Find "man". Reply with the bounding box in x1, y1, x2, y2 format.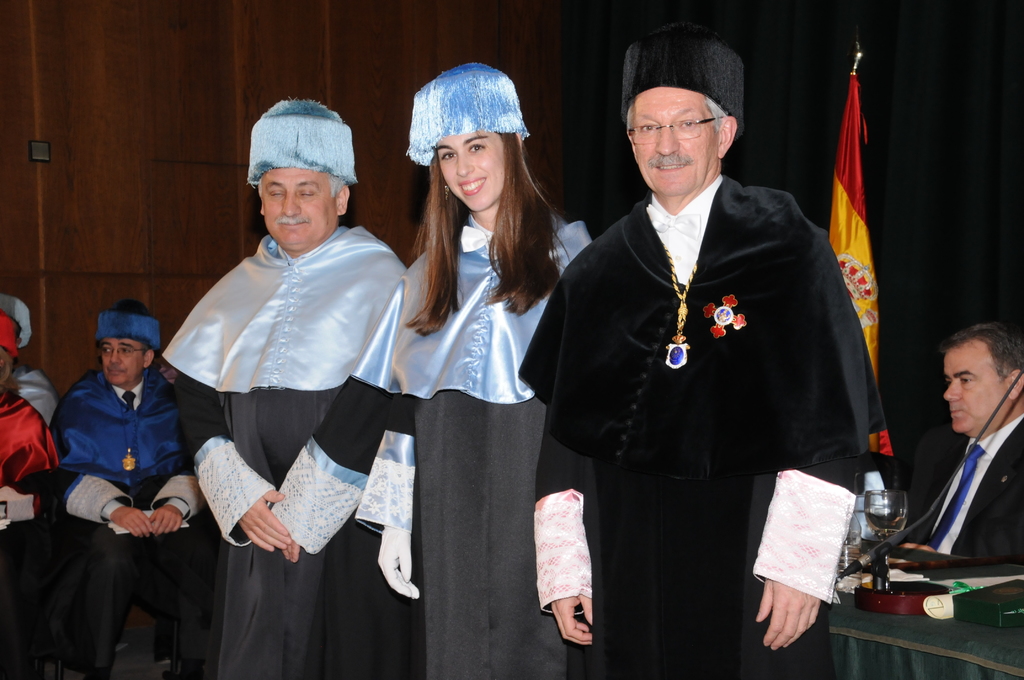
517, 29, 876, 679.
